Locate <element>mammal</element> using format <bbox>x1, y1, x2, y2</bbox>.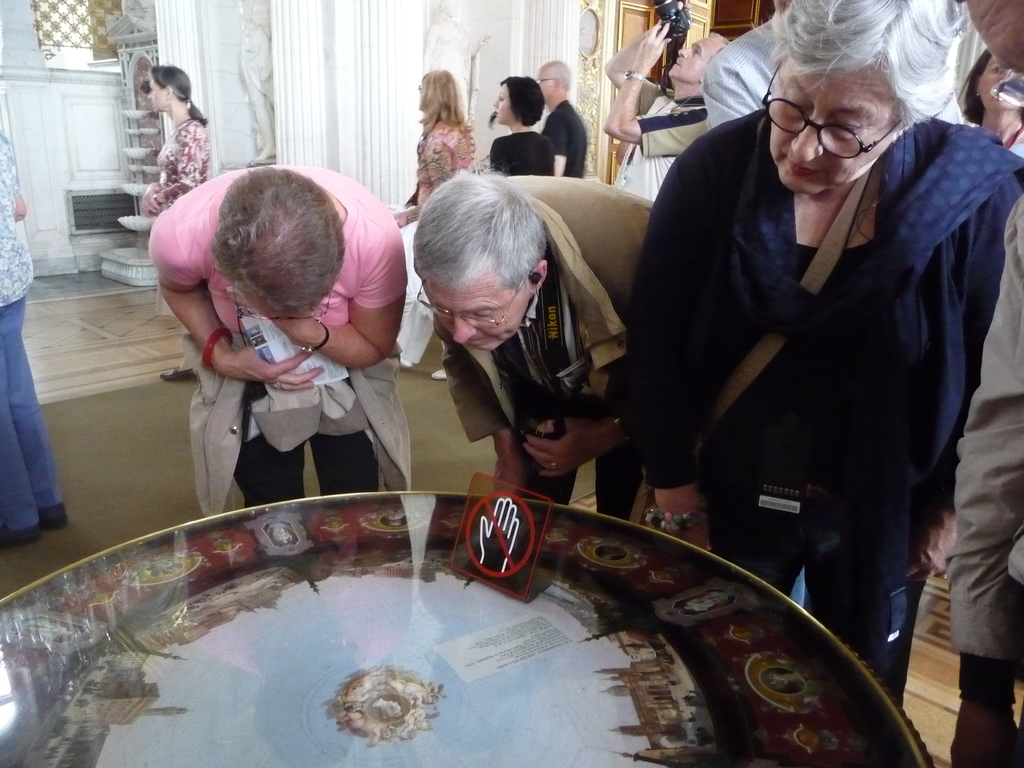
<bbox>487, 76, 557, 178</bbox>.
